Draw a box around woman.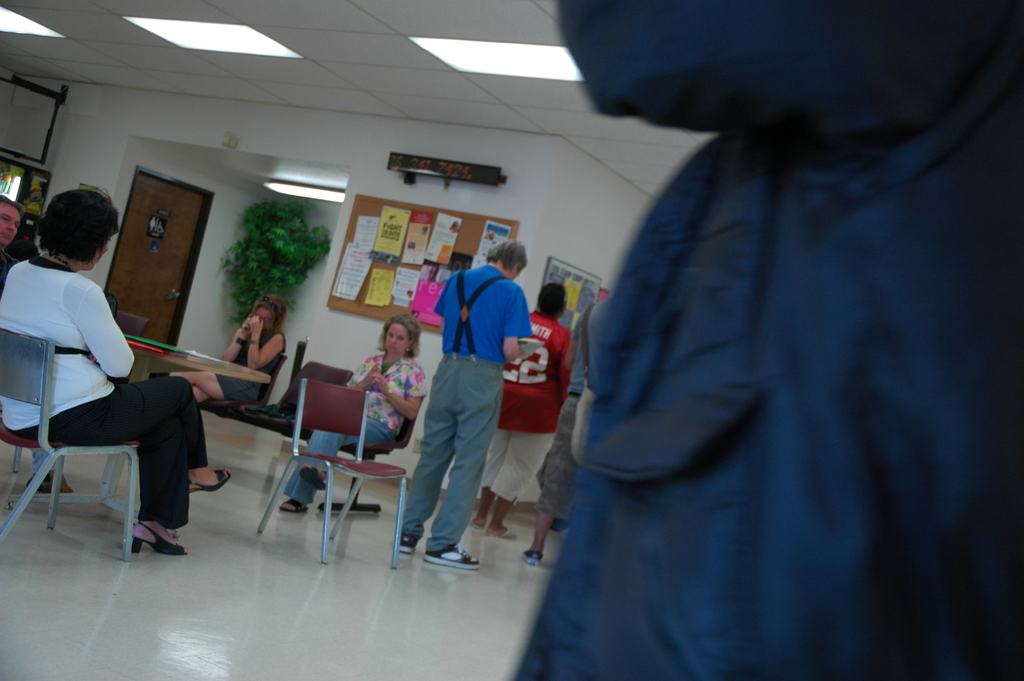
rect(170, 298, 285, 400).
